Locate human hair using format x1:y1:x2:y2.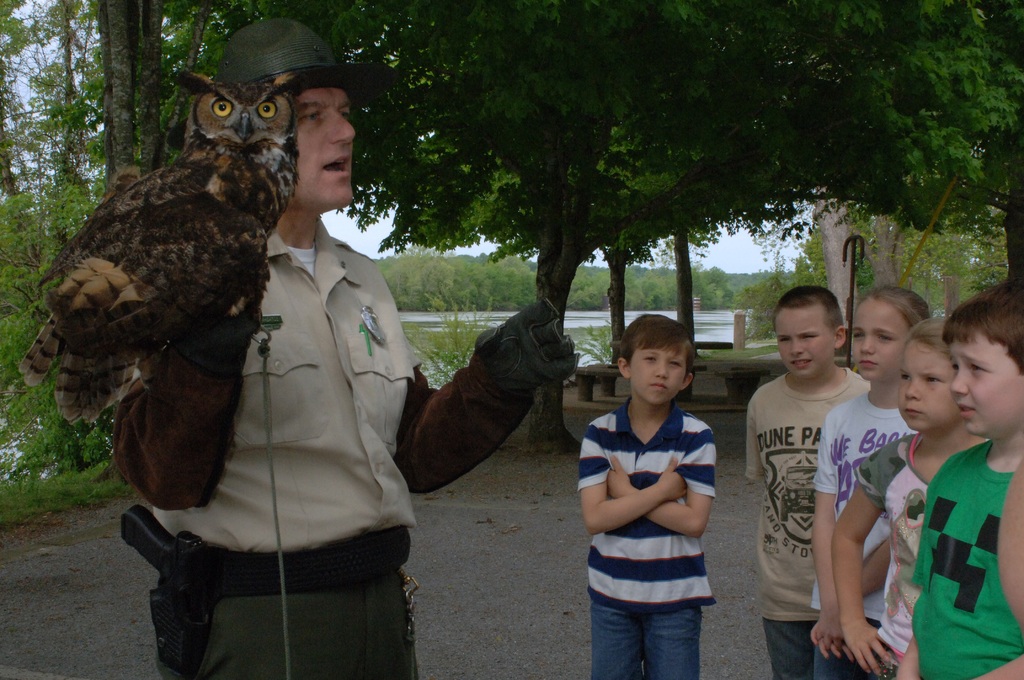
620:317:705:398.
